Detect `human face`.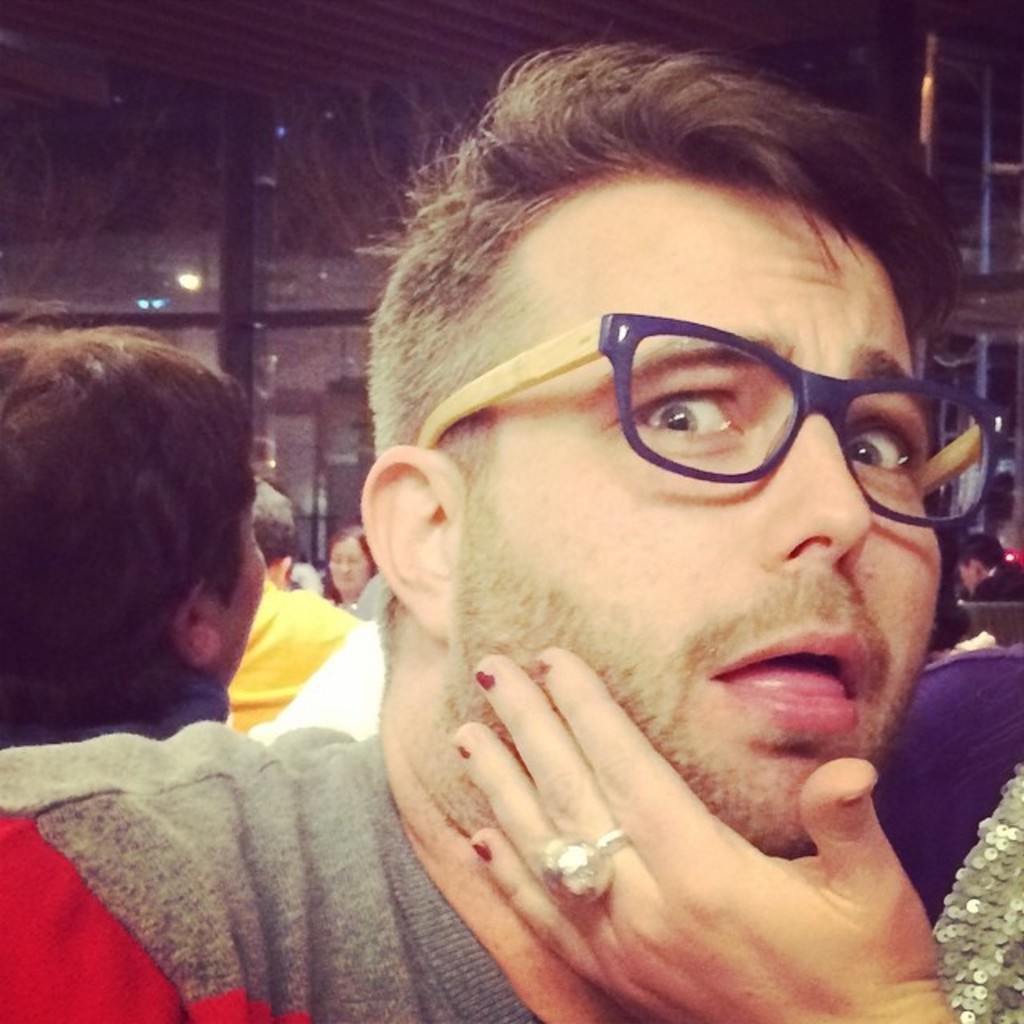
Detected at detection(331, 541, 370, 595).
